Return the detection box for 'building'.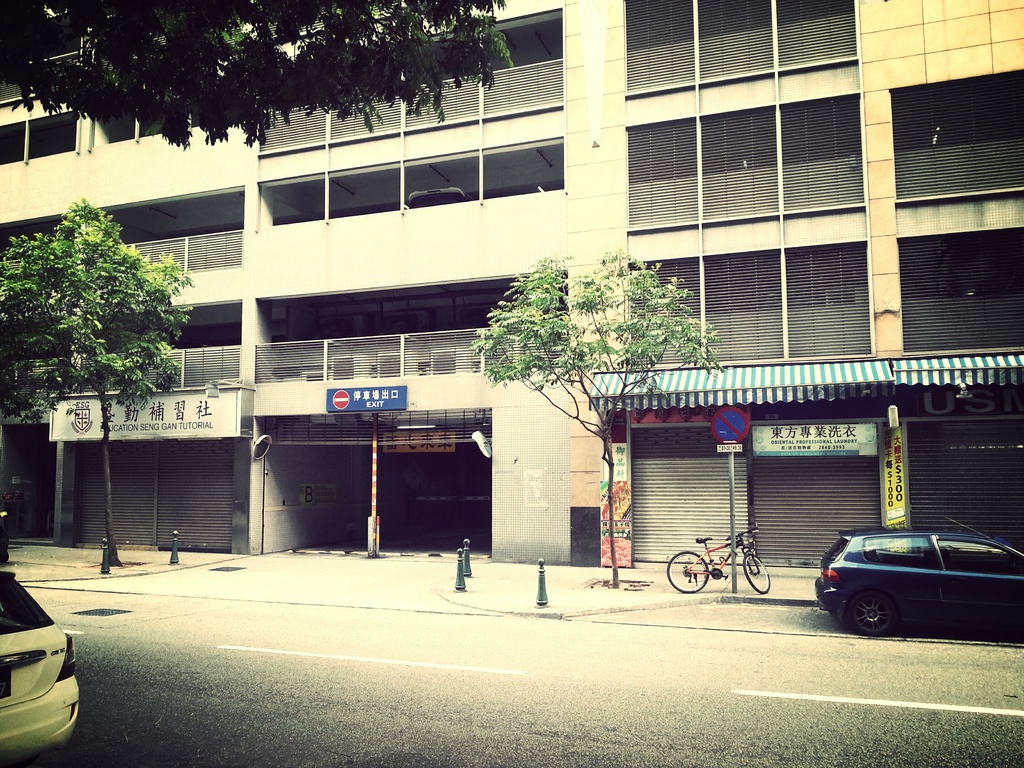
(left=0, top=0, right=1023, bottom=563).
